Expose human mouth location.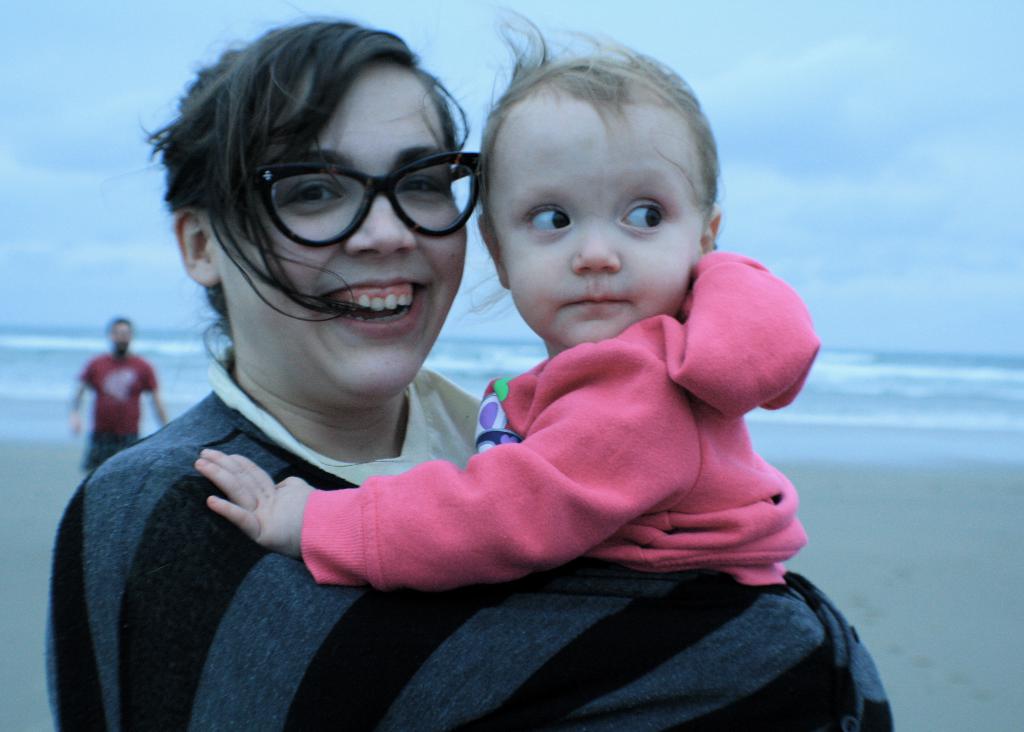
Exposed at rect(317, 275, 428, 338).
